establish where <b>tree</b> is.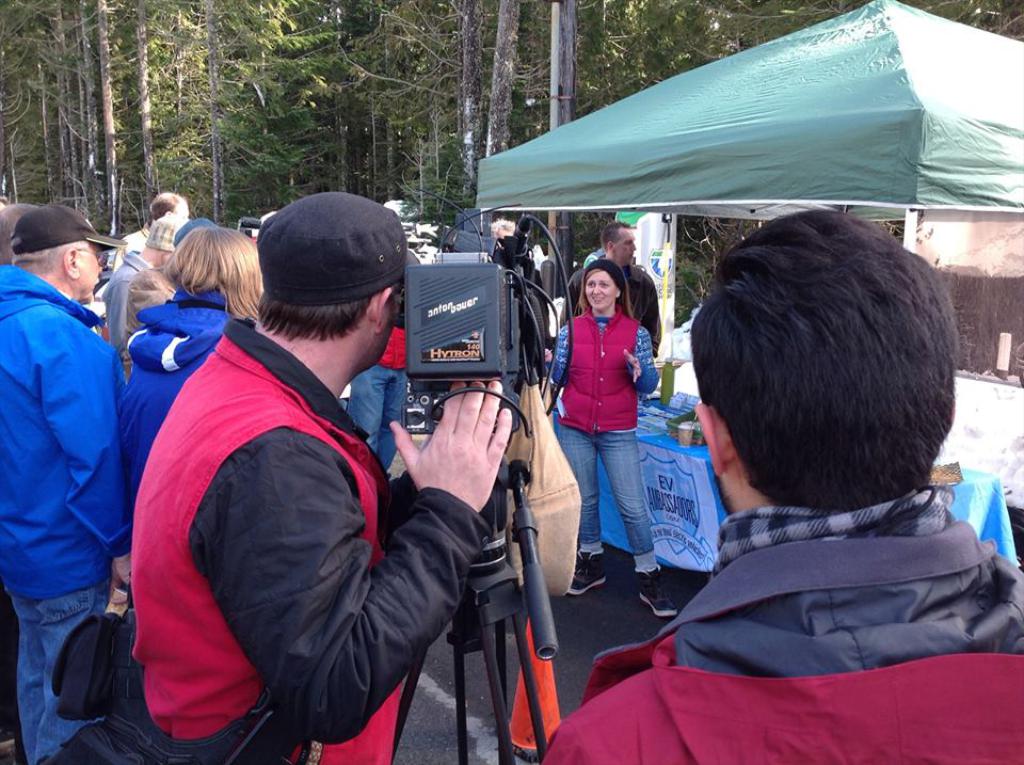
Established at 0, 0, 1023, 289.
